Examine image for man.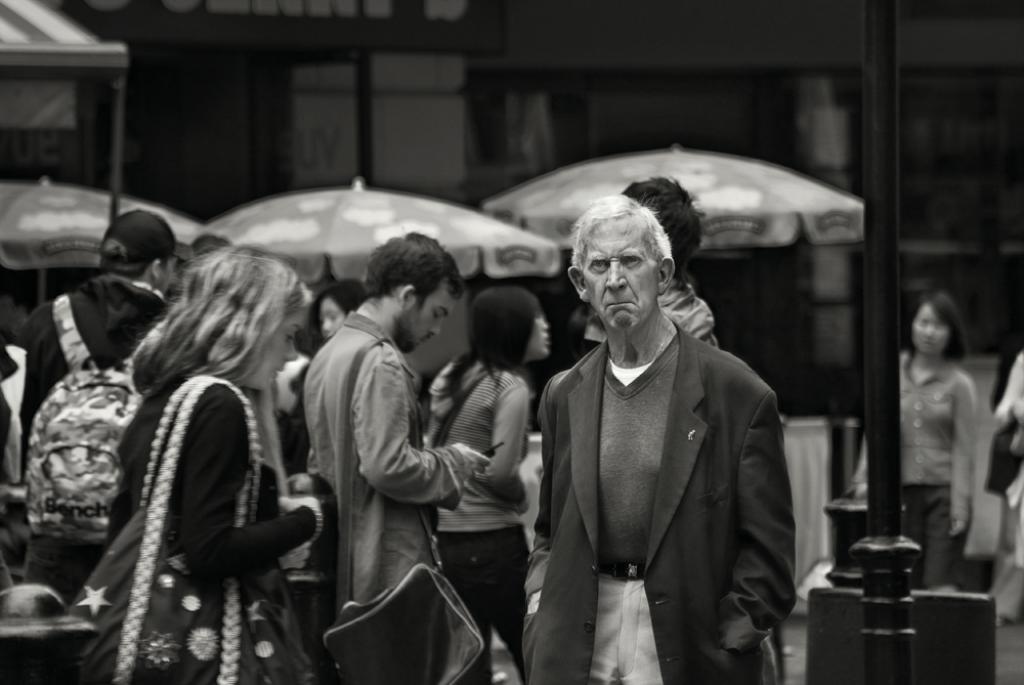
Examination result: <region>16, 206, 189, 620</region>.
